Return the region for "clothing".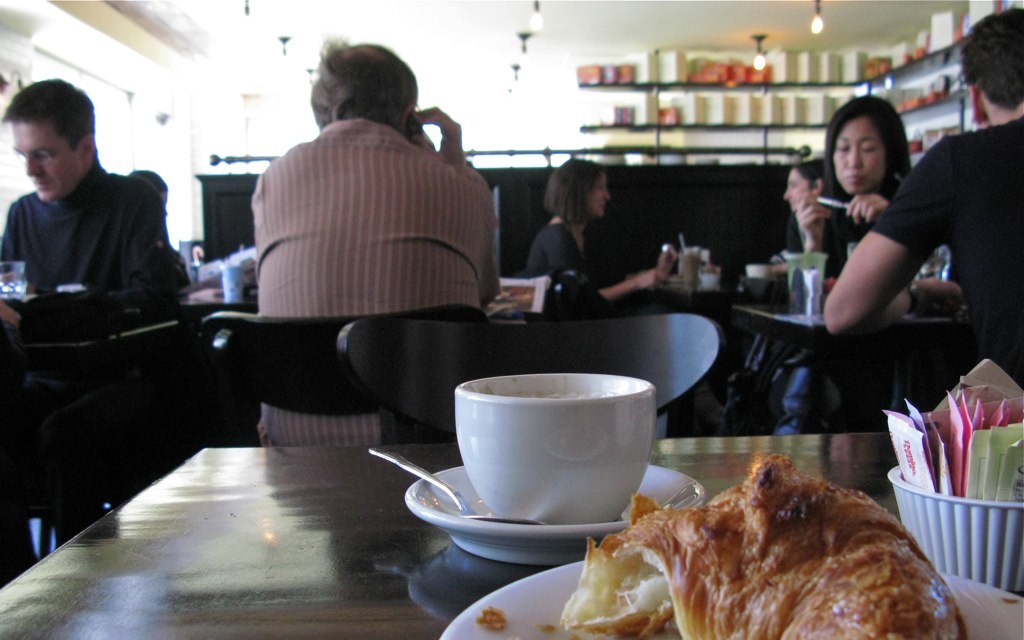
{"left": 170, "top": 234, "right": 194, "bottom": 292}.
